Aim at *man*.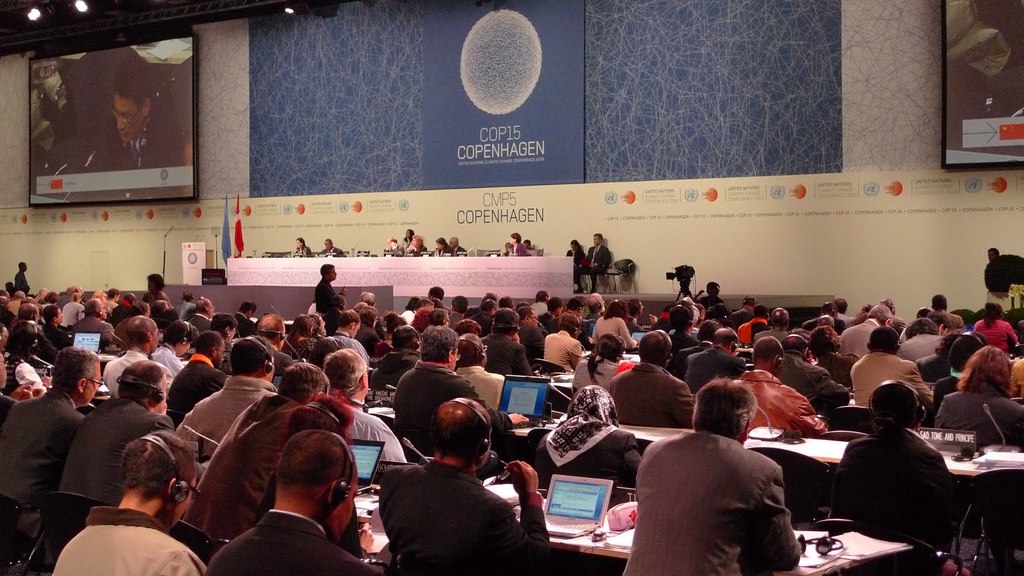
Aimed at 315, 265, 349, 339.
